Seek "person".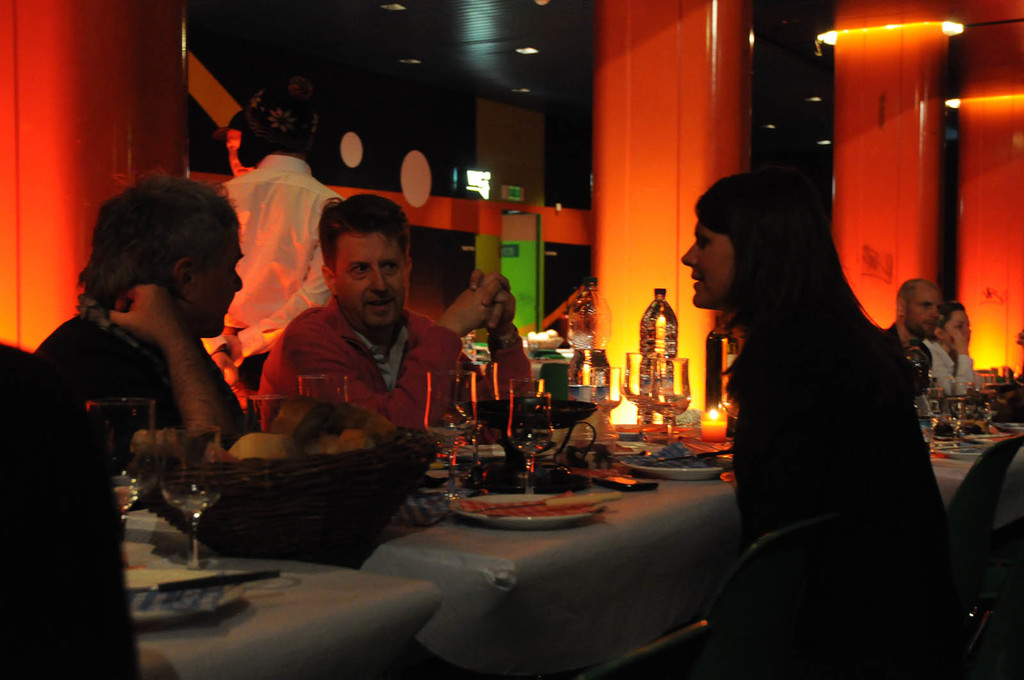
<bbox>212, 80, 344, 388</bbox>.
